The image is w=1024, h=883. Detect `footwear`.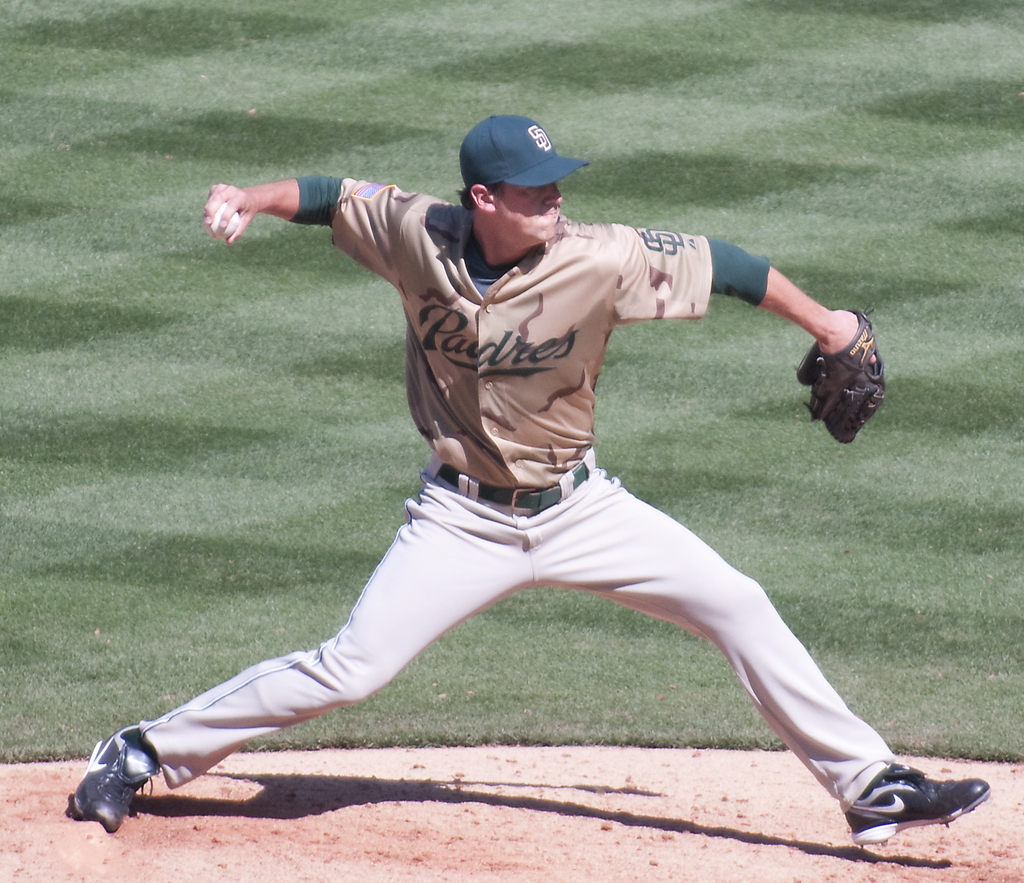
Detection: (left=68, top=730, right=160, bottom=834).
